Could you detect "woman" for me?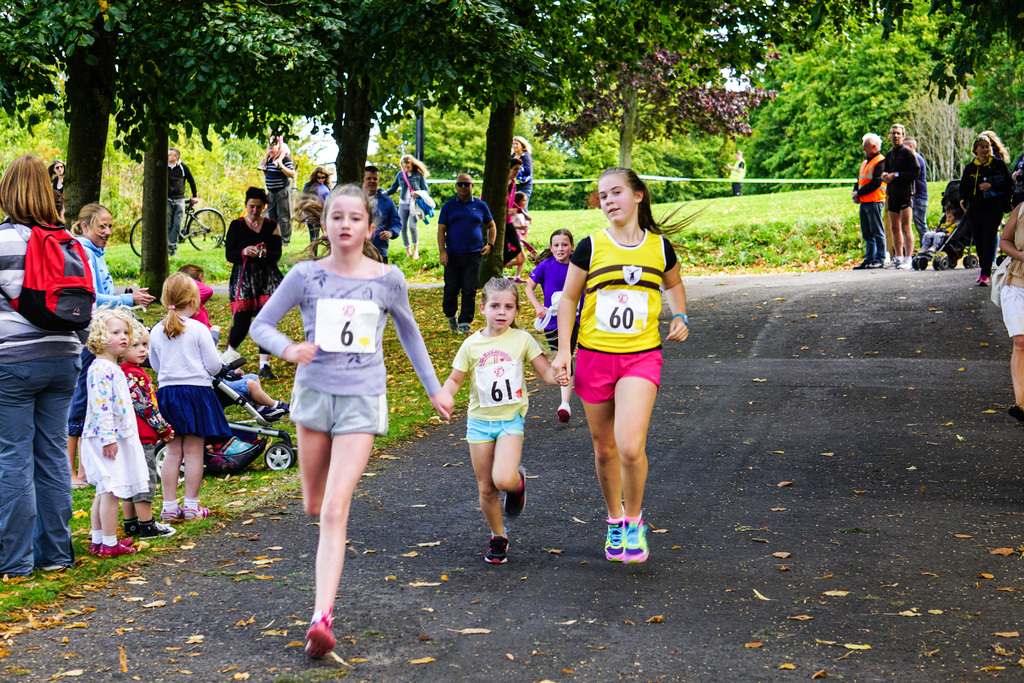
Detection result: (x1=47, y1=159, x2=63, y2=205).
